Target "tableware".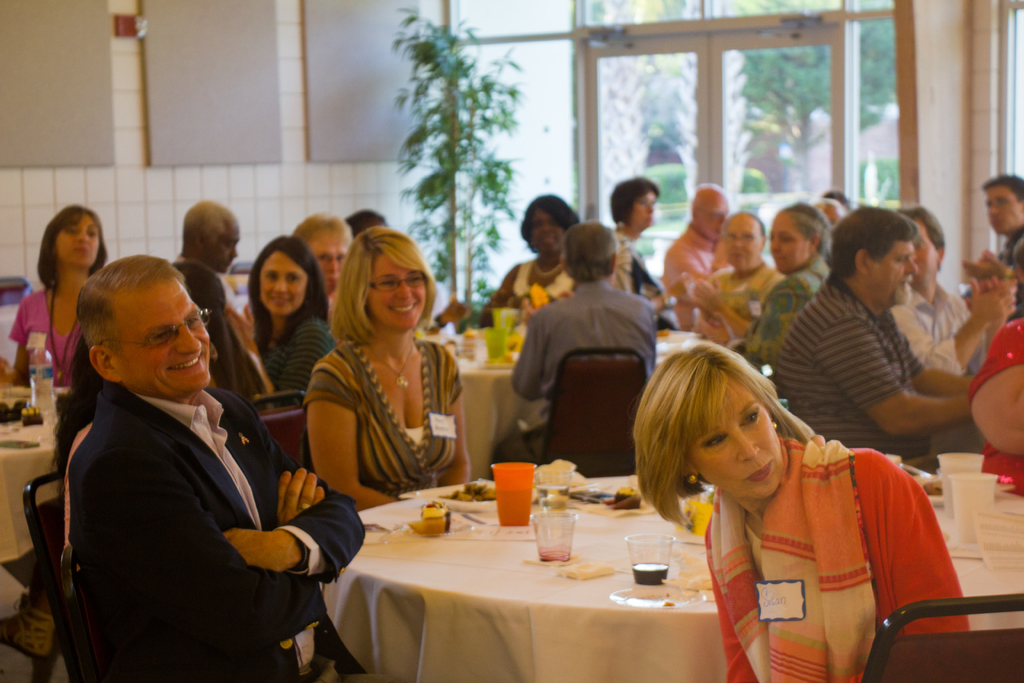
Target region: 403,502,451,532.
